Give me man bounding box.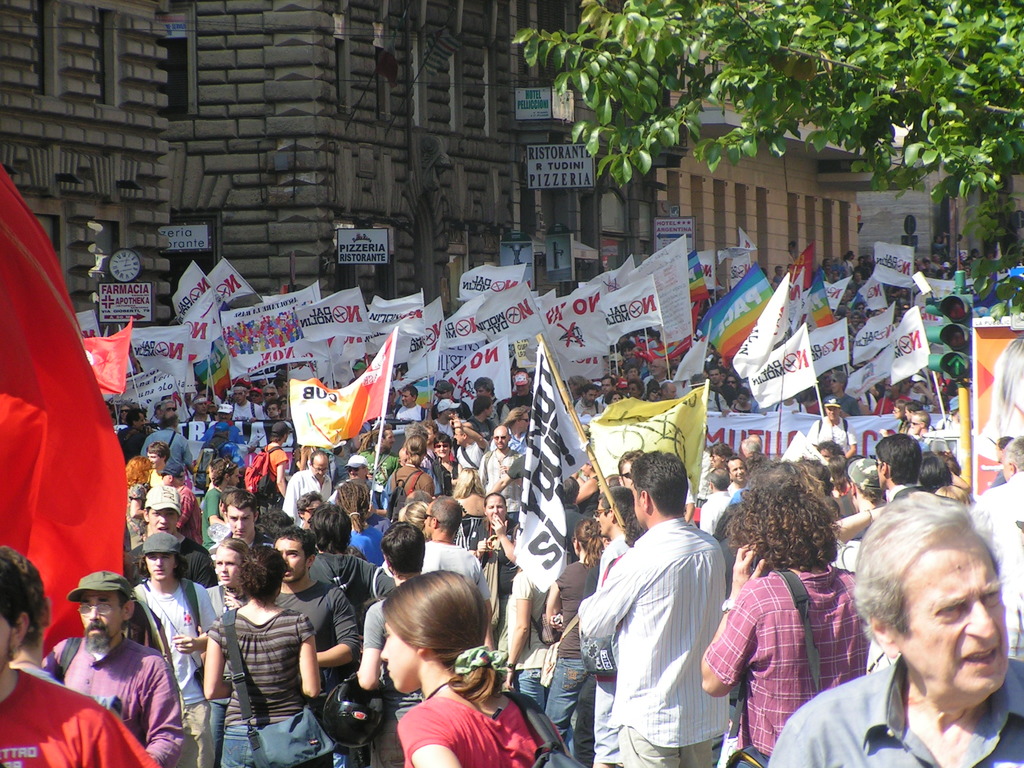
595 374 617 399.
